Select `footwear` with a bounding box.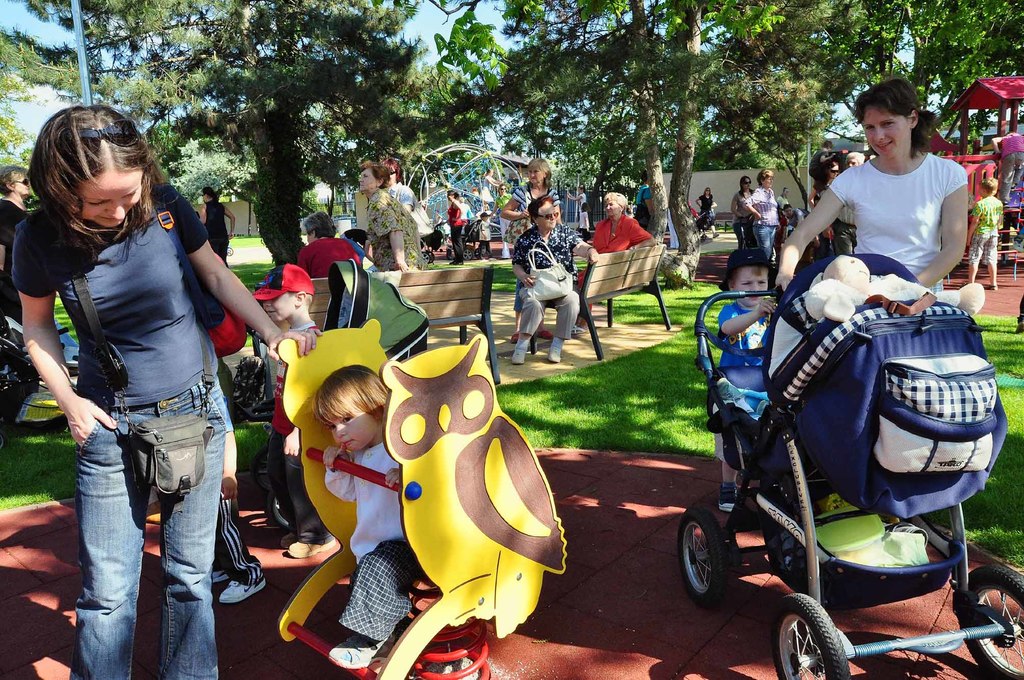
Rect(289, 538, 333, 557).
